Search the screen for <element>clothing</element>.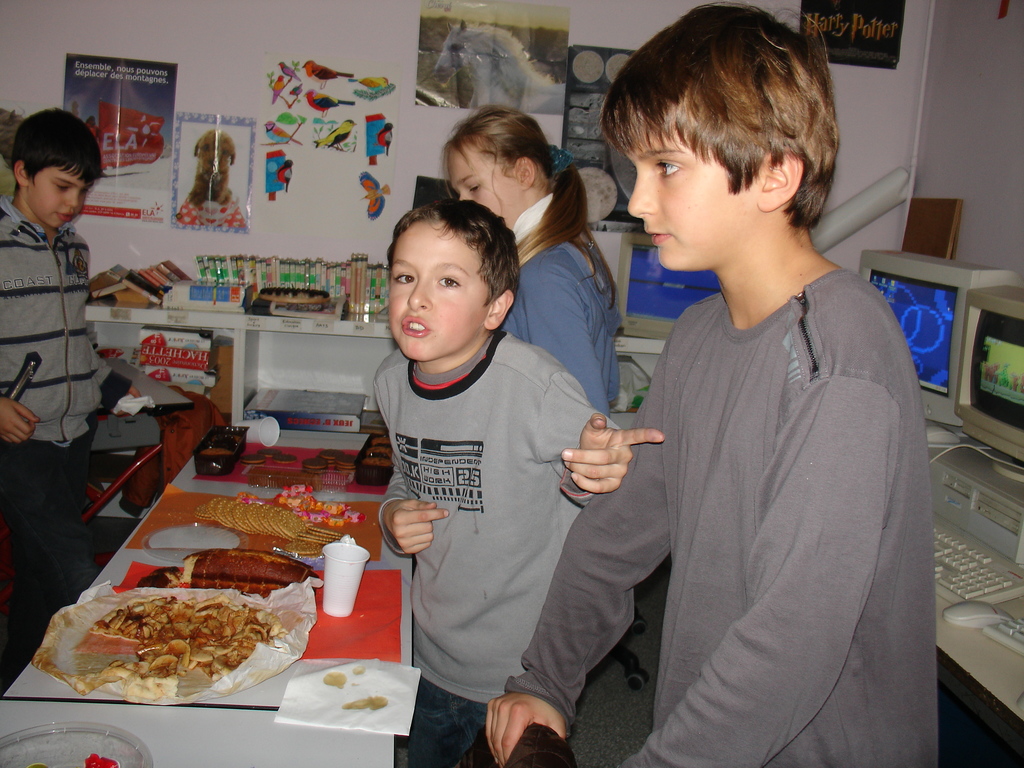
Found at x1=504 y1=266 x2=940 y2=767.
